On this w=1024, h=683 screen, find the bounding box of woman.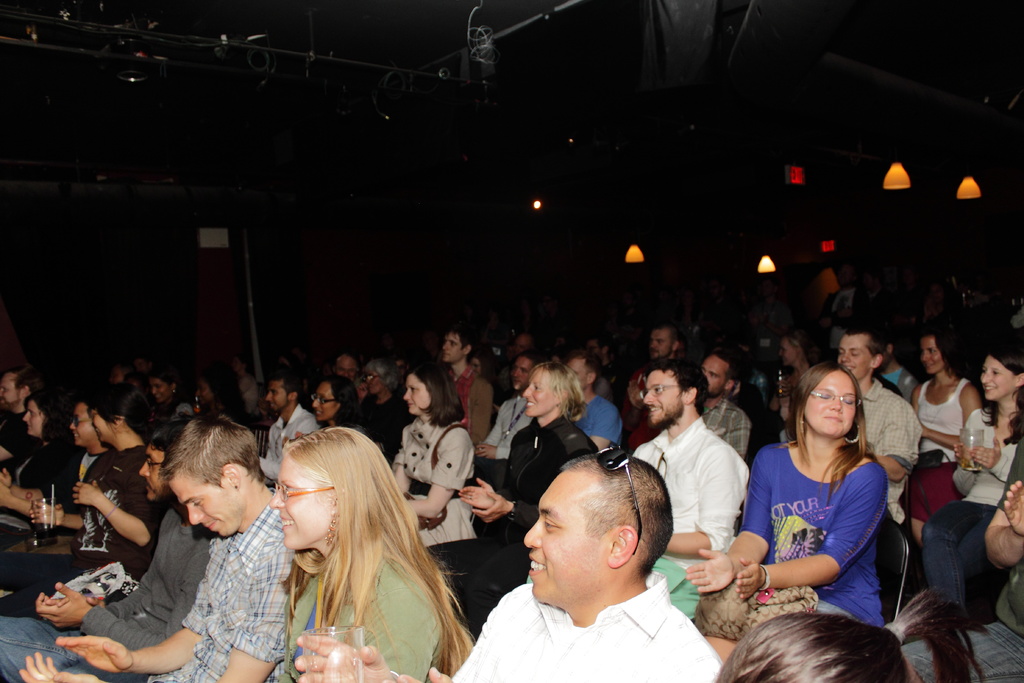
Bounding box: <region>908, 327, 982, 543</region>.
